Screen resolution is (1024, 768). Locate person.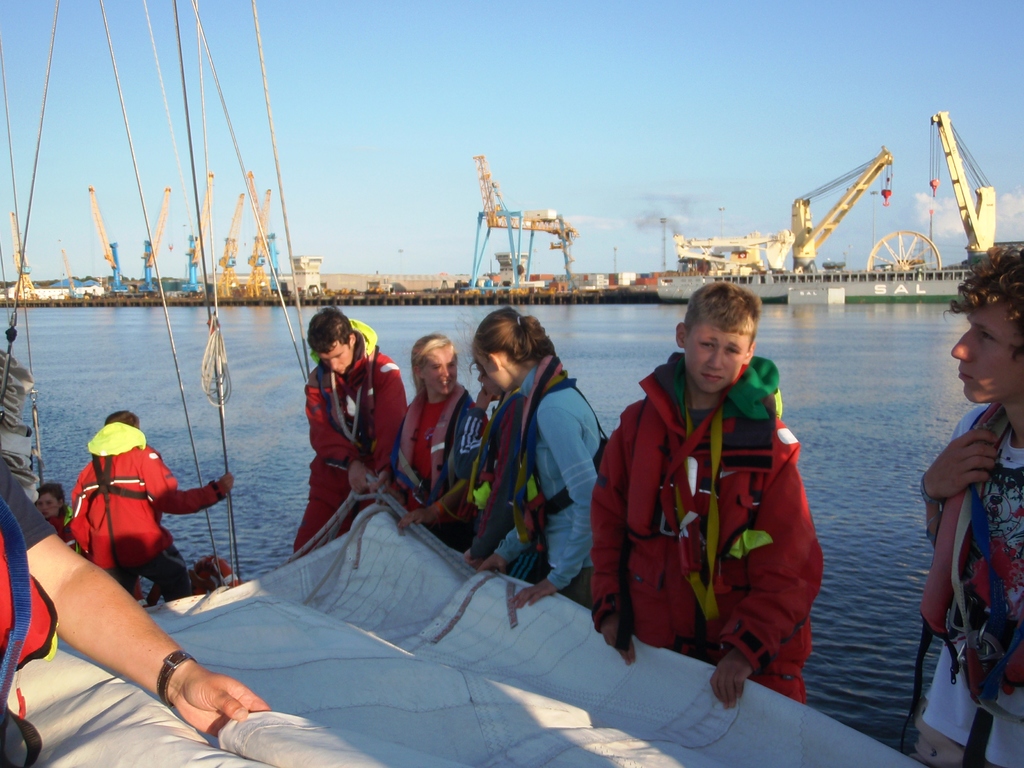
0,455,271,738.
